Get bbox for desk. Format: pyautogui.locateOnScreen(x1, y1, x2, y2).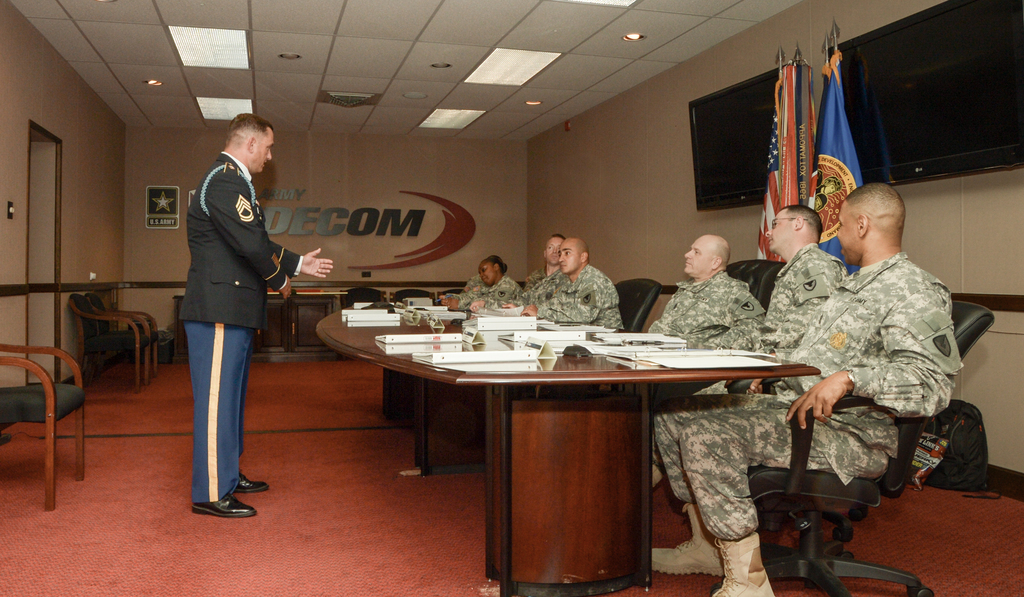
pyautogui.locateOnScreen(246, 319, 863, 596).
